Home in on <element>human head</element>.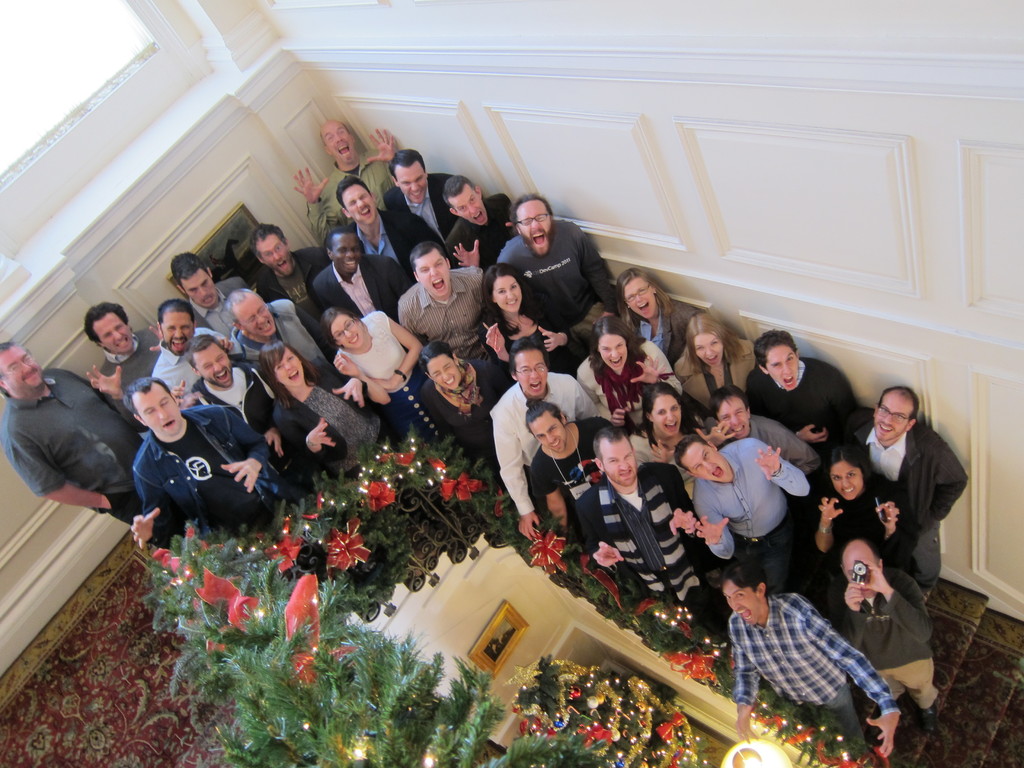
Homed in at bbox=(843, 538, 886, 597).
